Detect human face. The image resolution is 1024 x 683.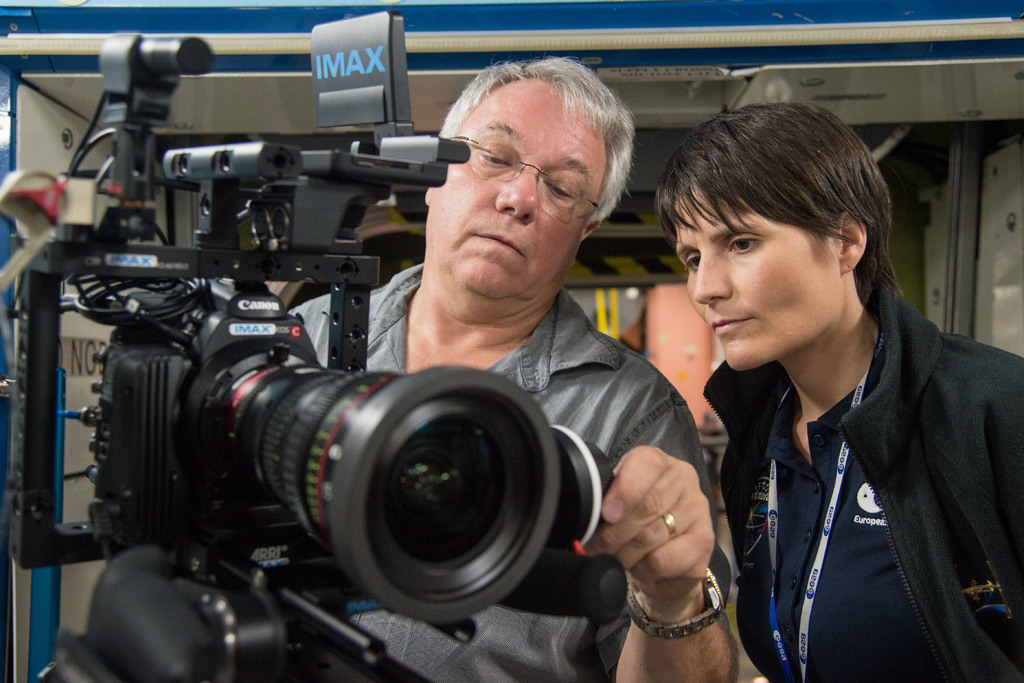
673:183:840:366.
